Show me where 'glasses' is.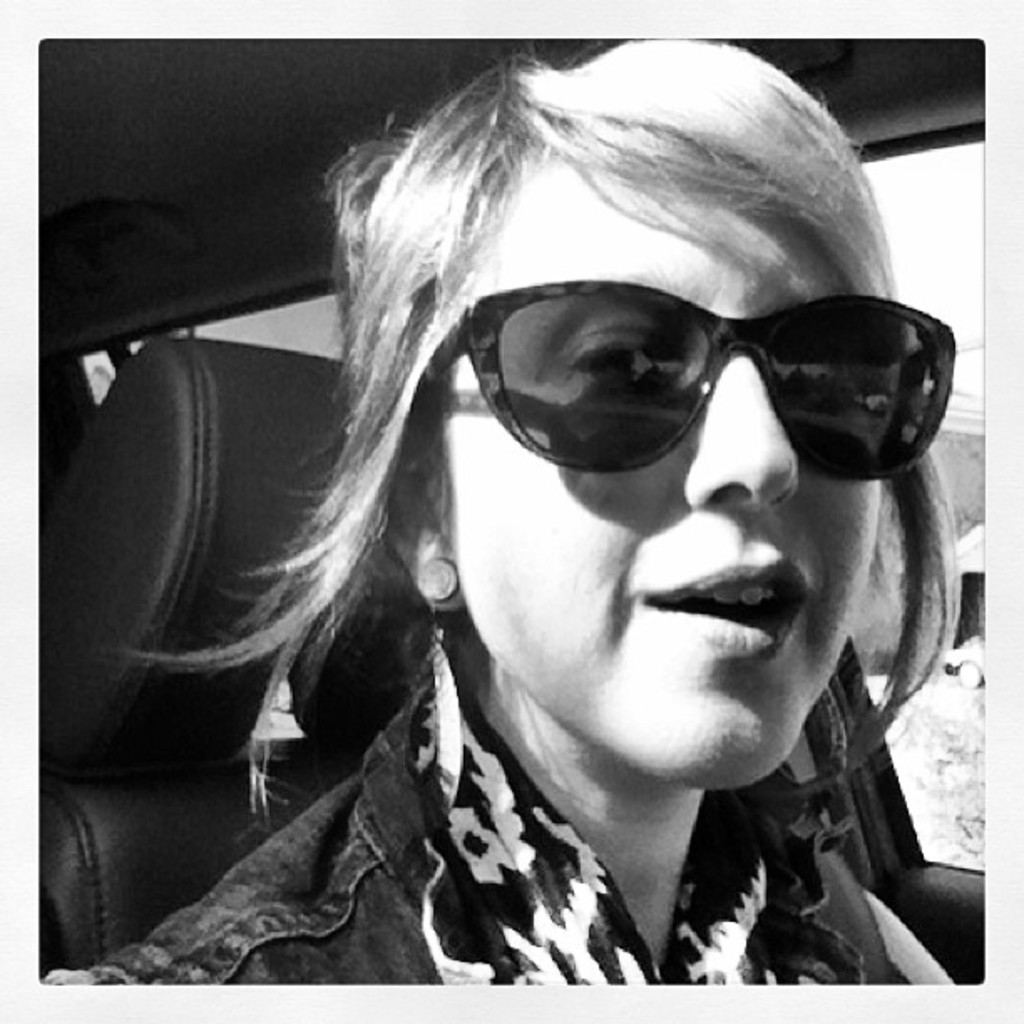
'glasses' is at [x1=425, y1=269, x2=952, y2=477].
